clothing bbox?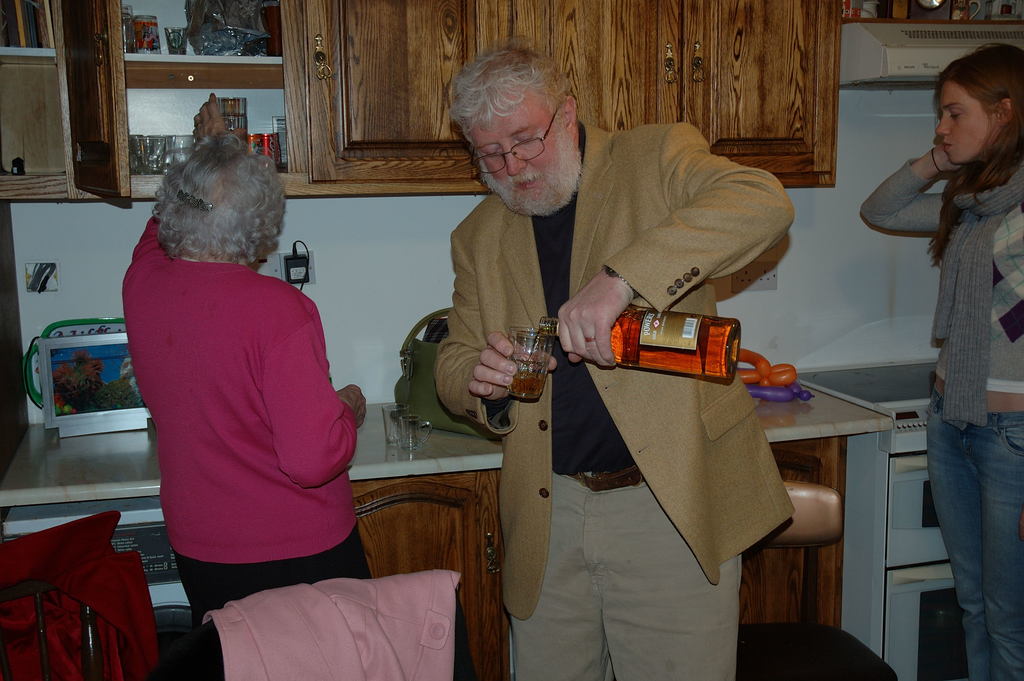
[left=861, top=158, right=1023, bottom=680]
